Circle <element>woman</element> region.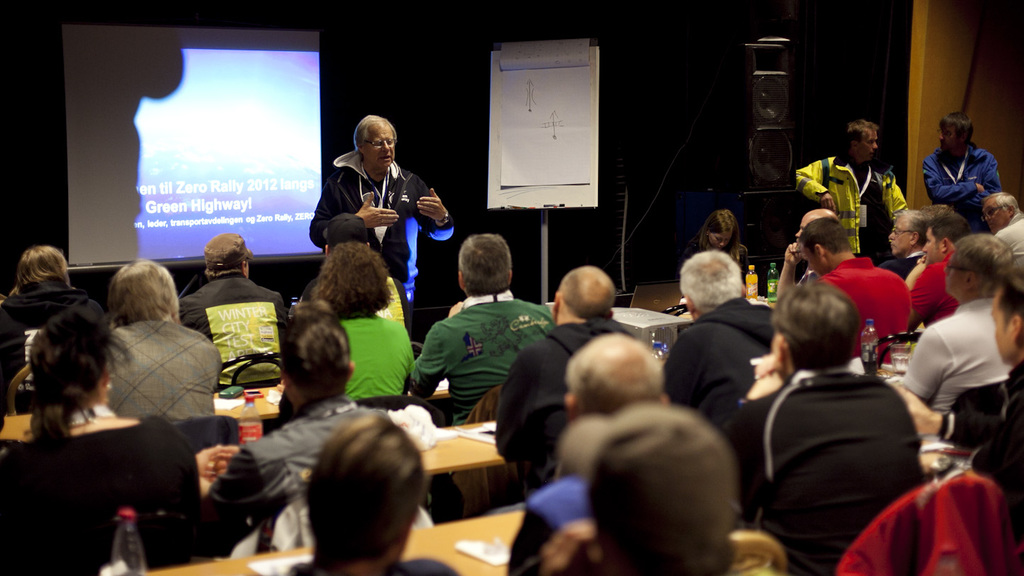
Region: bbox(274, 235, 430, 419).
